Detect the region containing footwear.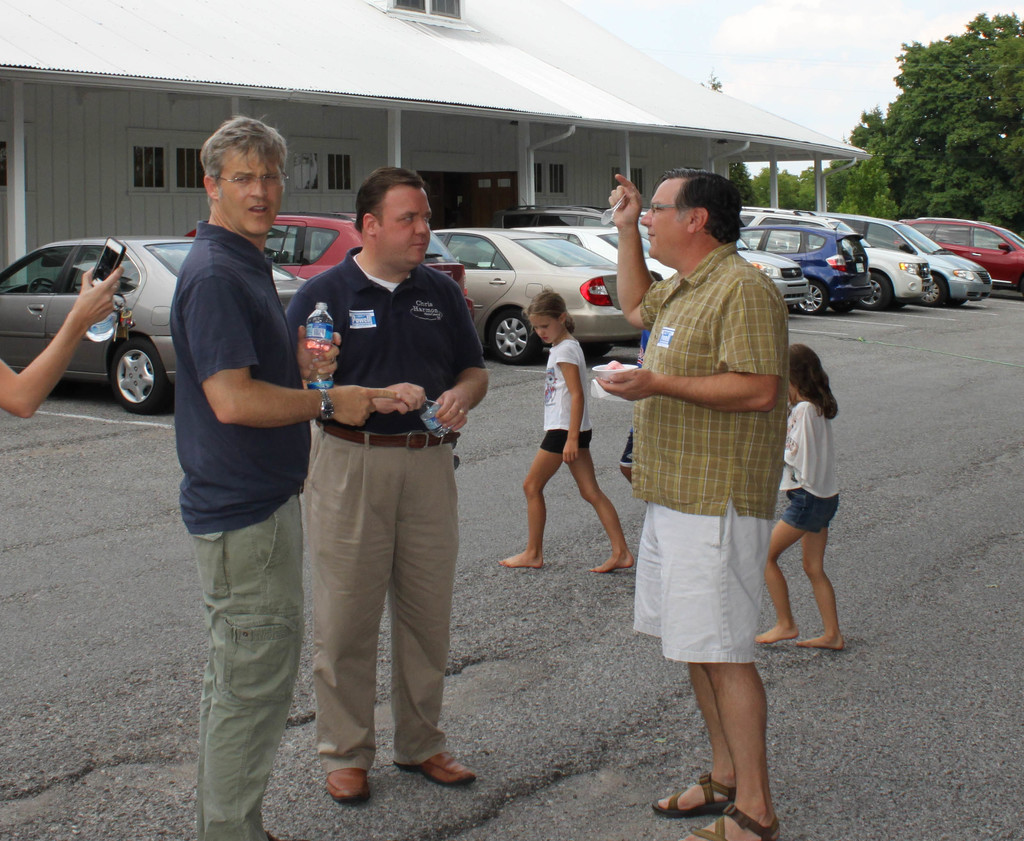
326 767 372 803.
